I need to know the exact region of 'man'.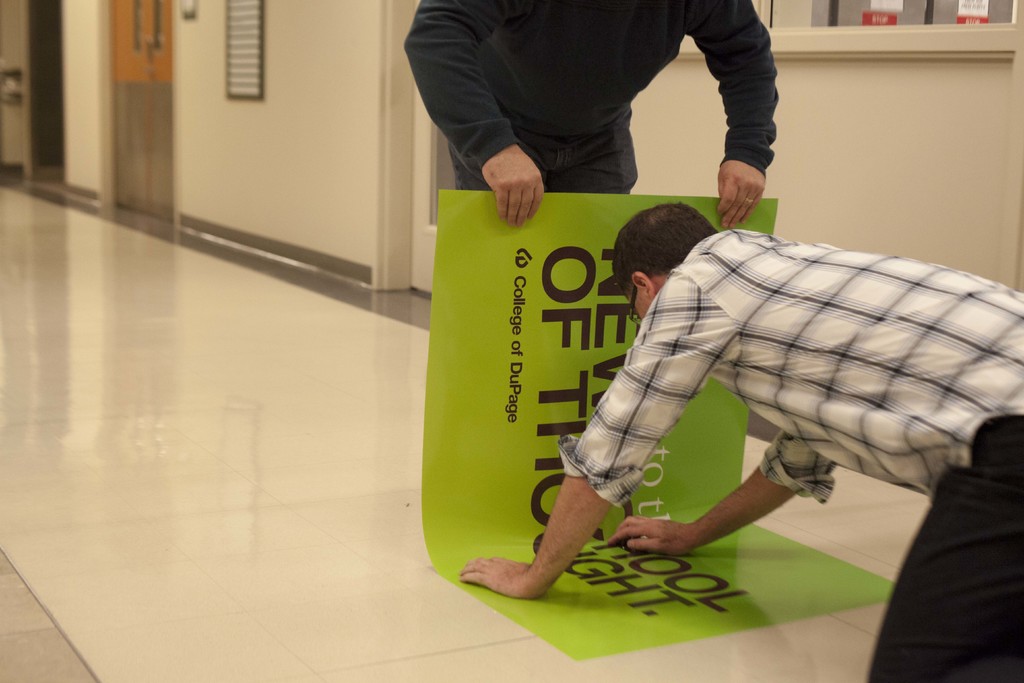
Region: 372,0,834,216.
